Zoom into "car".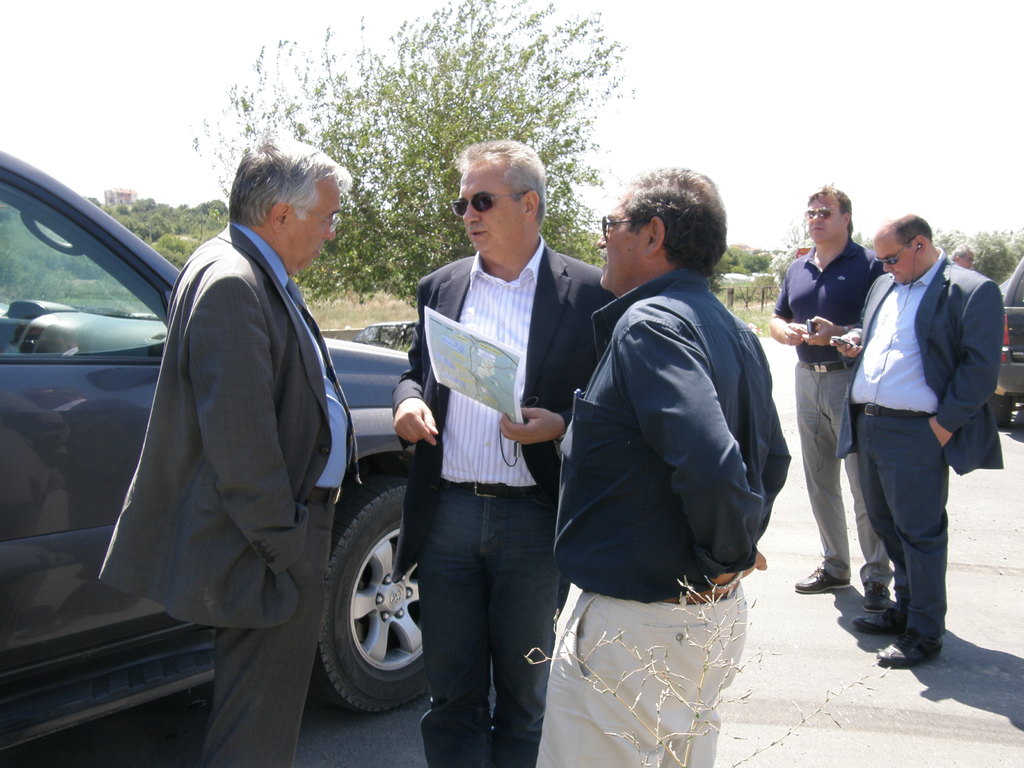
Zoom target: box(1, 139, 429, 767).
